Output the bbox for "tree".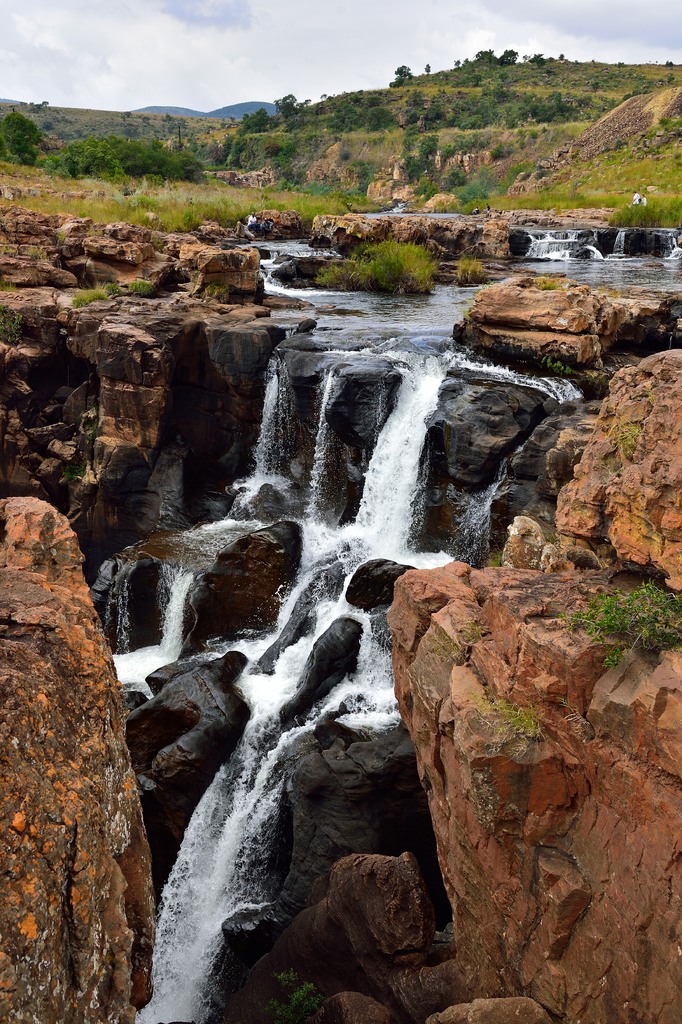
BBox(394, 66, 415, 90).
